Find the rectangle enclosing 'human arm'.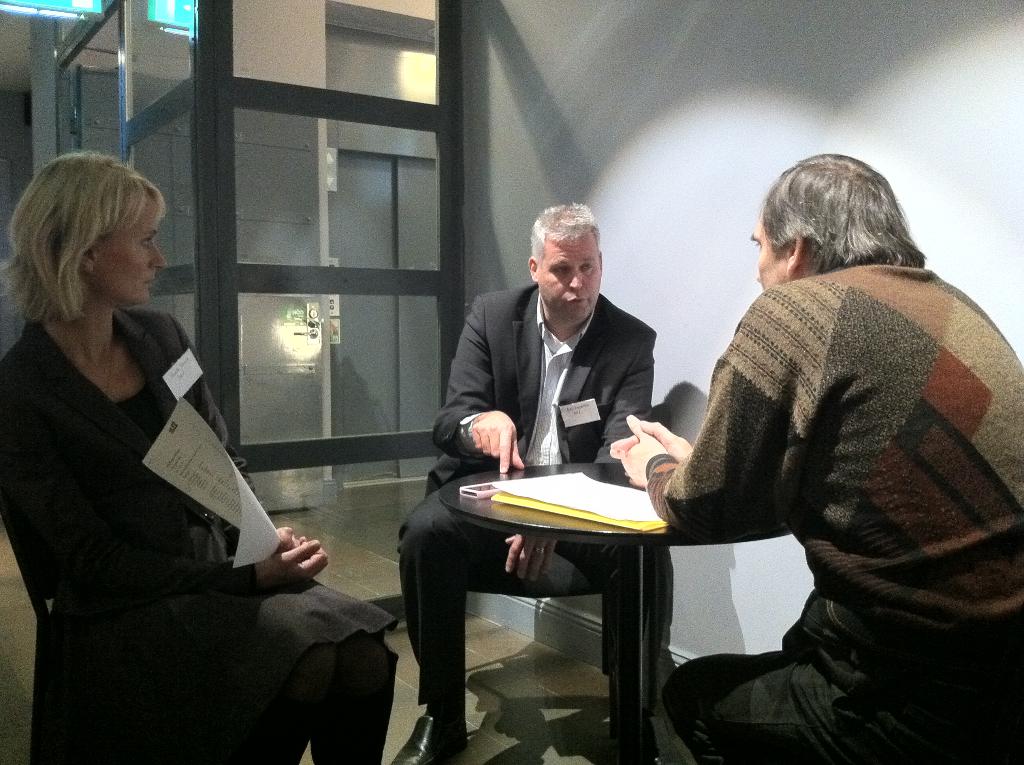
bbox=(615, 285, 783, 539).
